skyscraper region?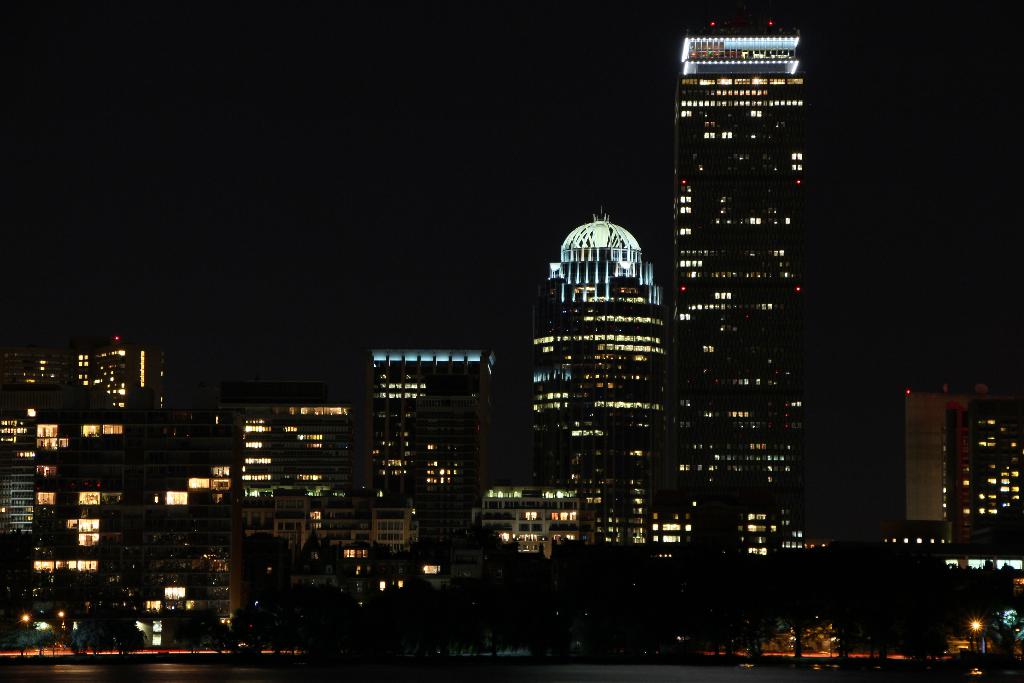
<region>366, 345, 480, 502</region>
